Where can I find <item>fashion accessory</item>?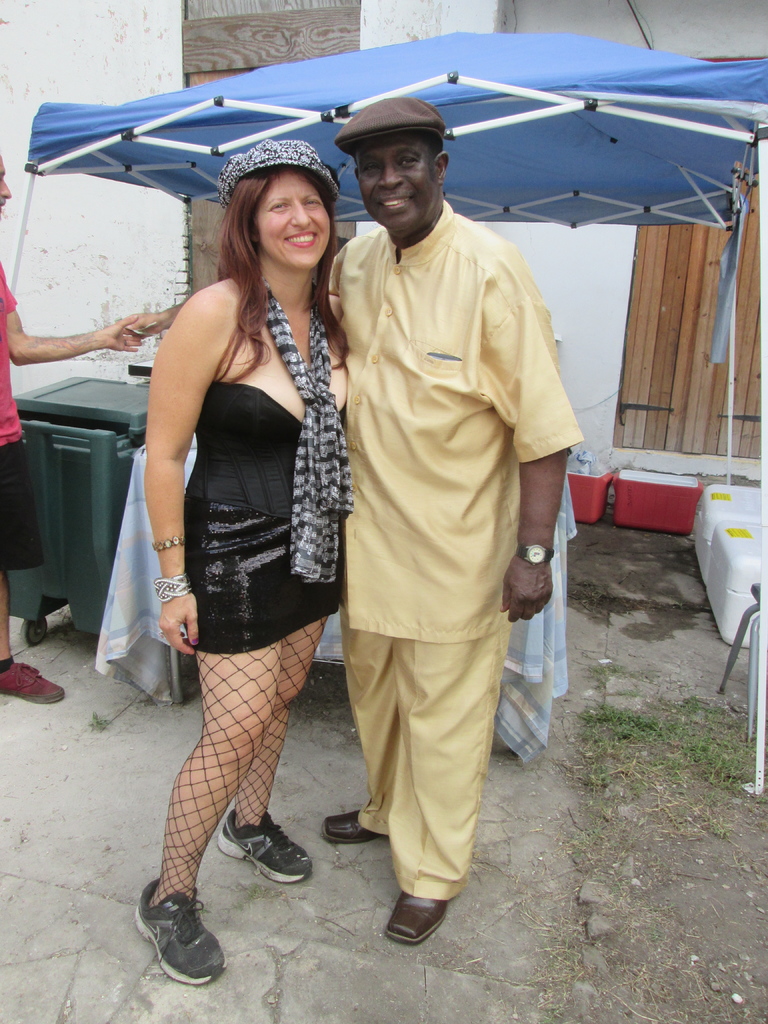
You can find it at BBox(218, 807, 312, 883).
